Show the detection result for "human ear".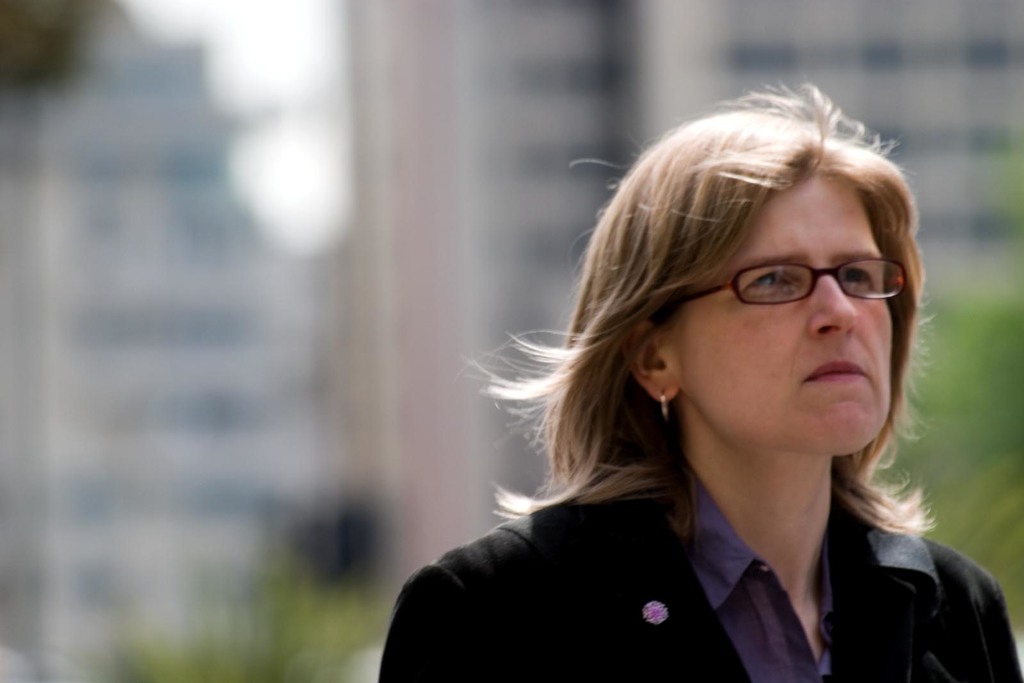
BBox(618, 319, 677, 398).
